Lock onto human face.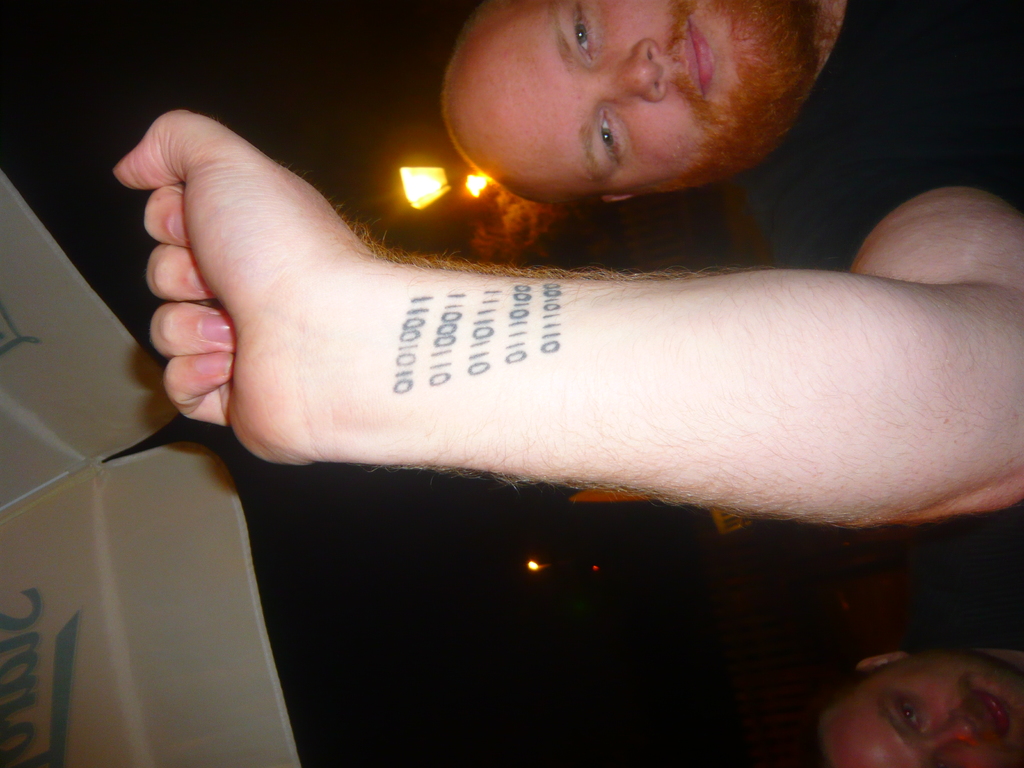
Locked: bbox(829, 659, 1023, 767).
